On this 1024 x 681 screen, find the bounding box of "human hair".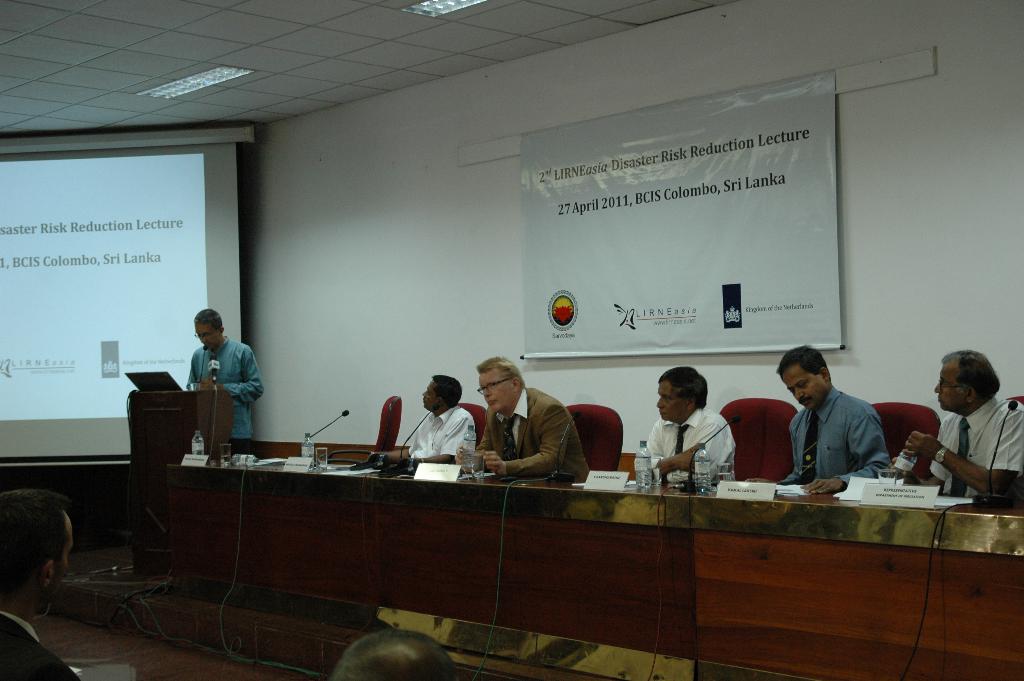
Bounding box: bbox=[8, 504, 77, 609].
